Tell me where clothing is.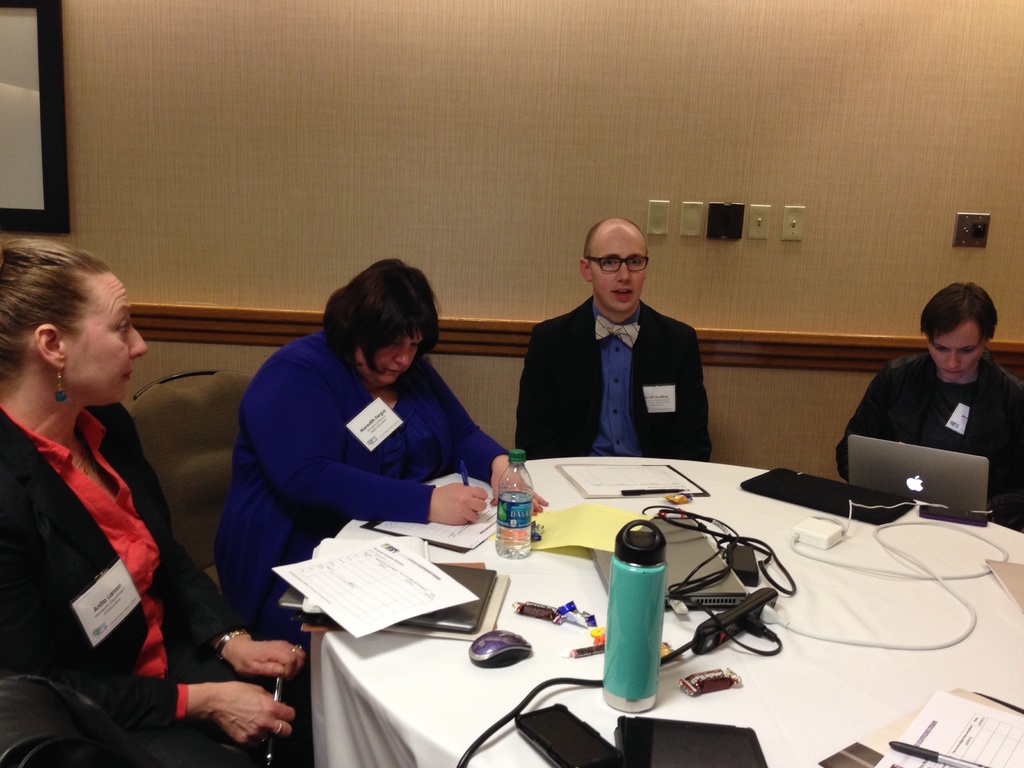
clothing is at <box>20,310,221,761</box>.
